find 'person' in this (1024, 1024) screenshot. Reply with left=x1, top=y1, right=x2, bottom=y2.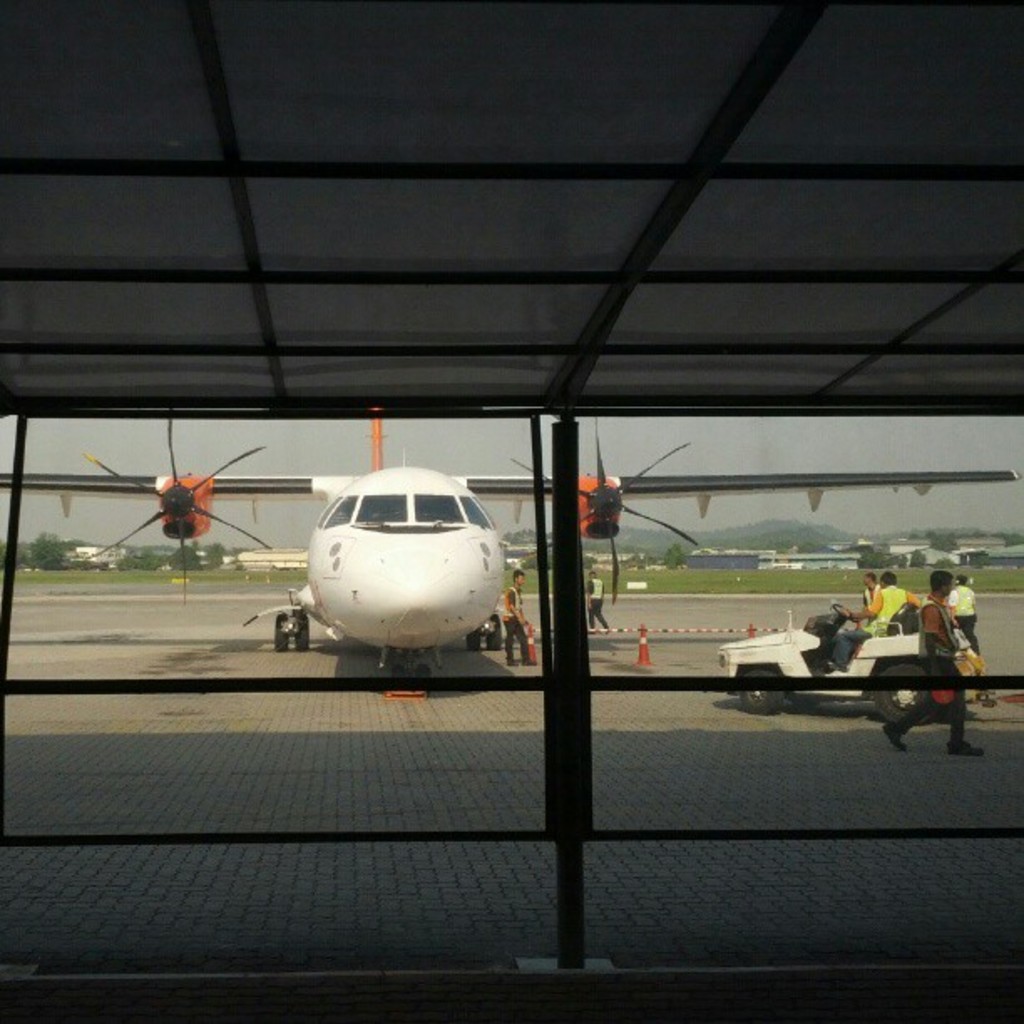
left=835, top=567, right=917, bottom=658.
